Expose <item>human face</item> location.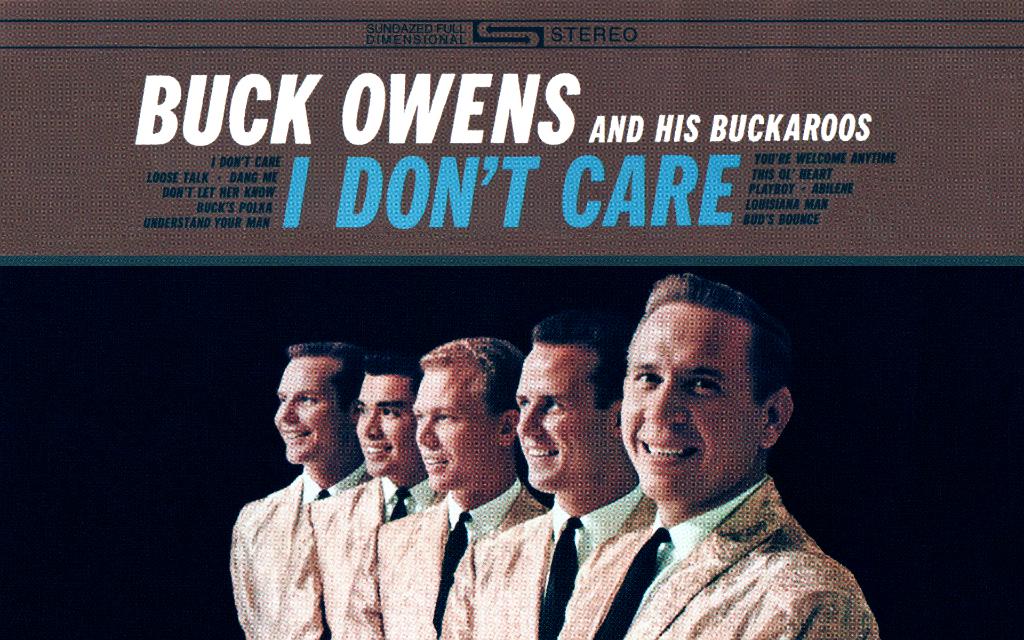
Exposed at locate(511, 346, 597, 496).
